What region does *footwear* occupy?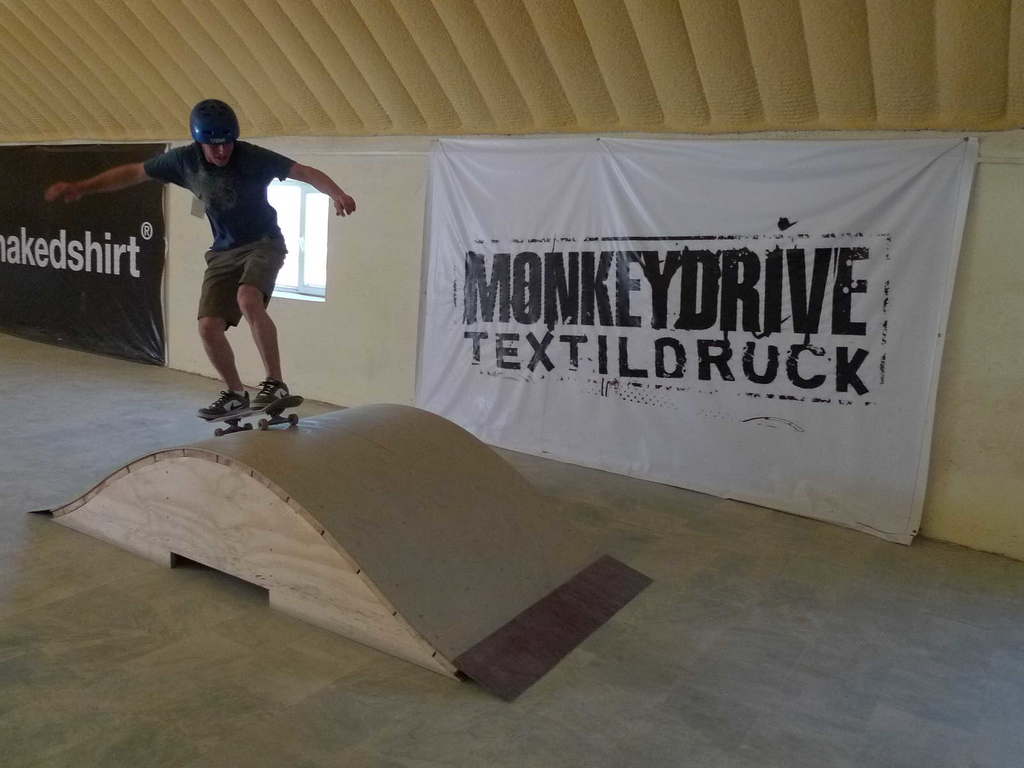
(x1=255, y1=380, x2=292, y2=413).
